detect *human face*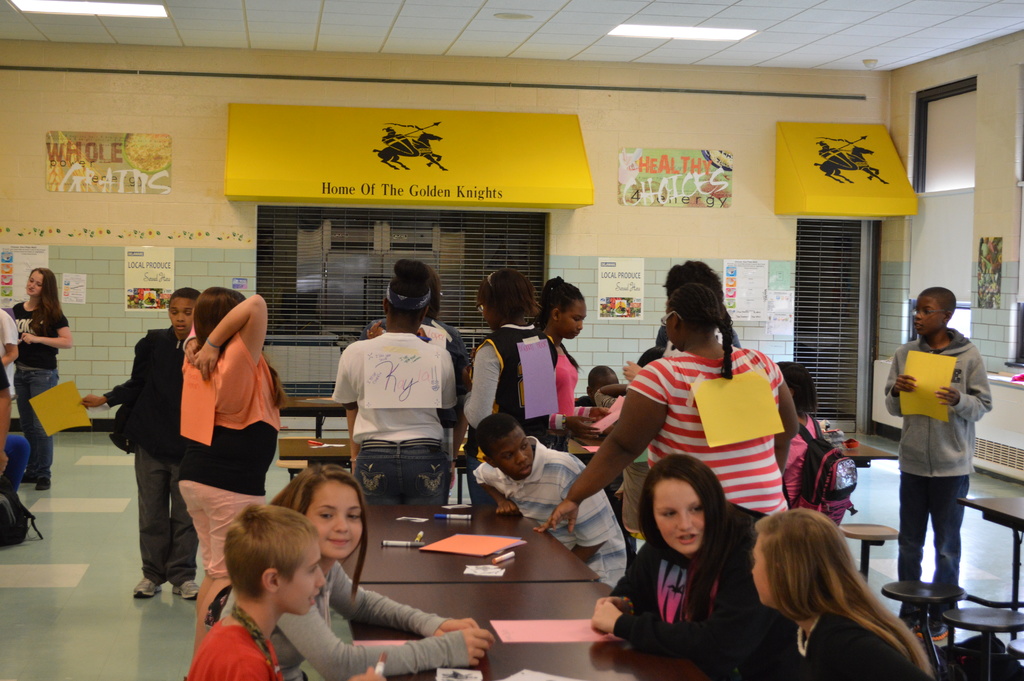
[559,303,588,338]
